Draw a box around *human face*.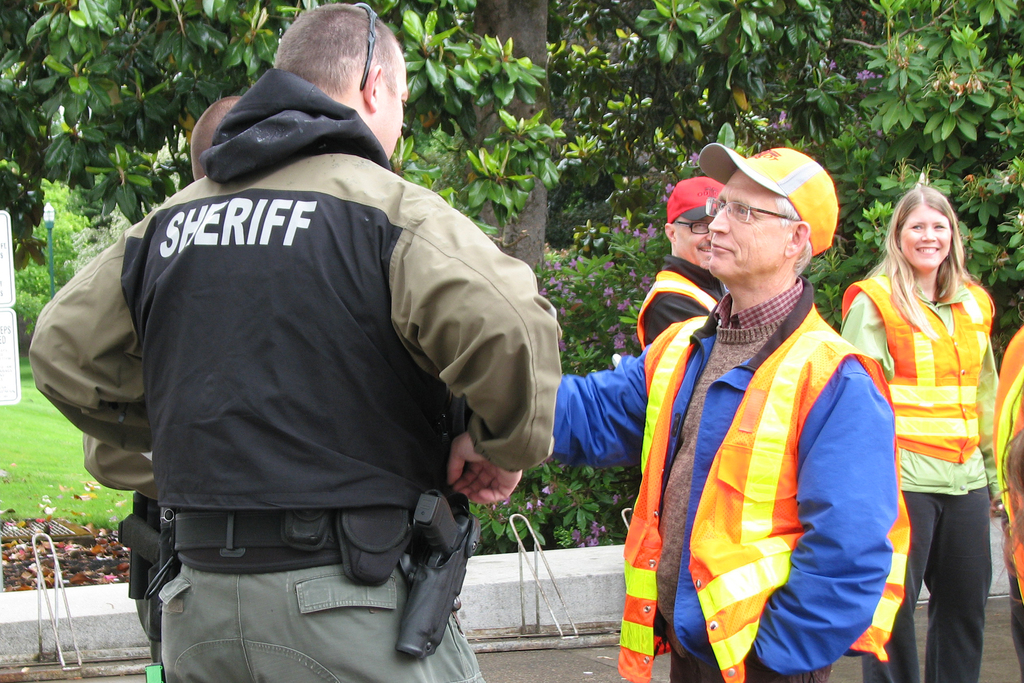
(x1=672, y1=211, x2=713, y2=265).
